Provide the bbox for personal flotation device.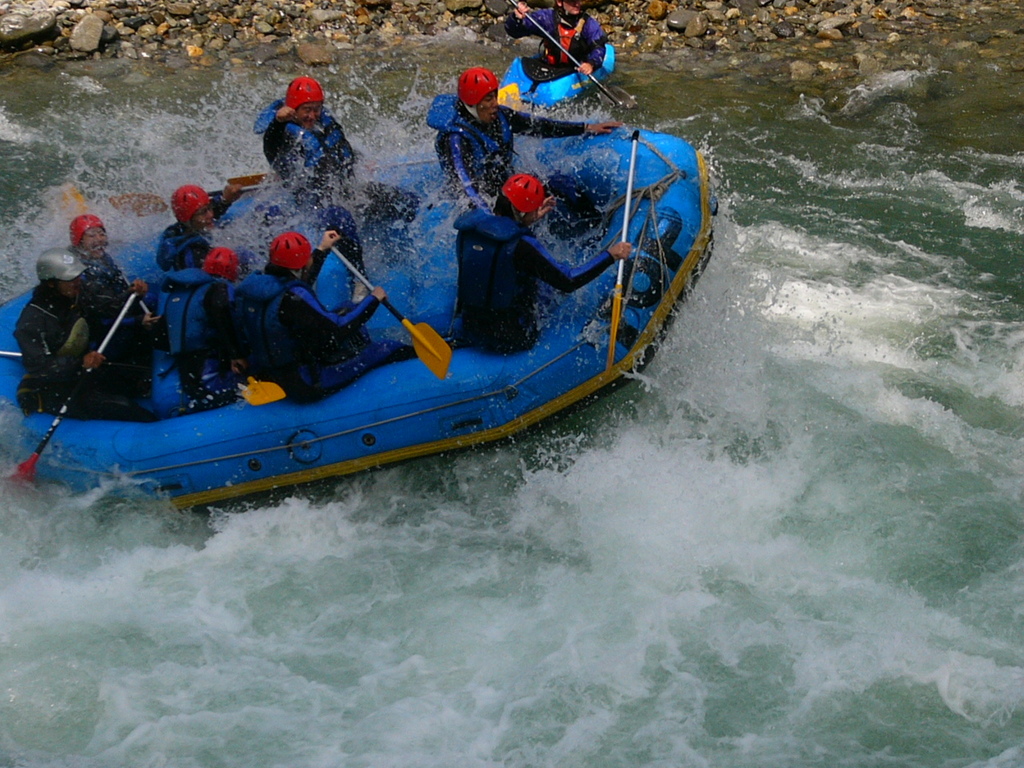
<bbox>235, 270, 314, 369</bbox>.
